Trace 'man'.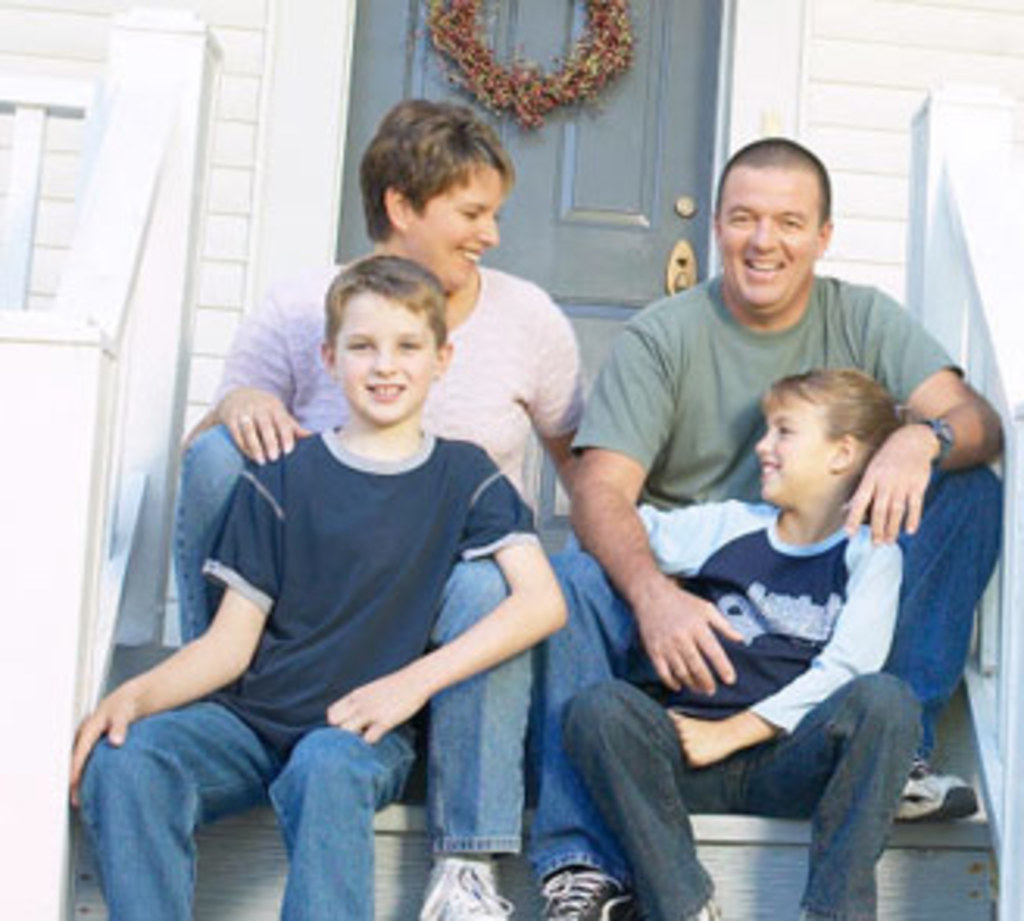
Traced to (x1=66, y1=272, x2=643, y2=899).
